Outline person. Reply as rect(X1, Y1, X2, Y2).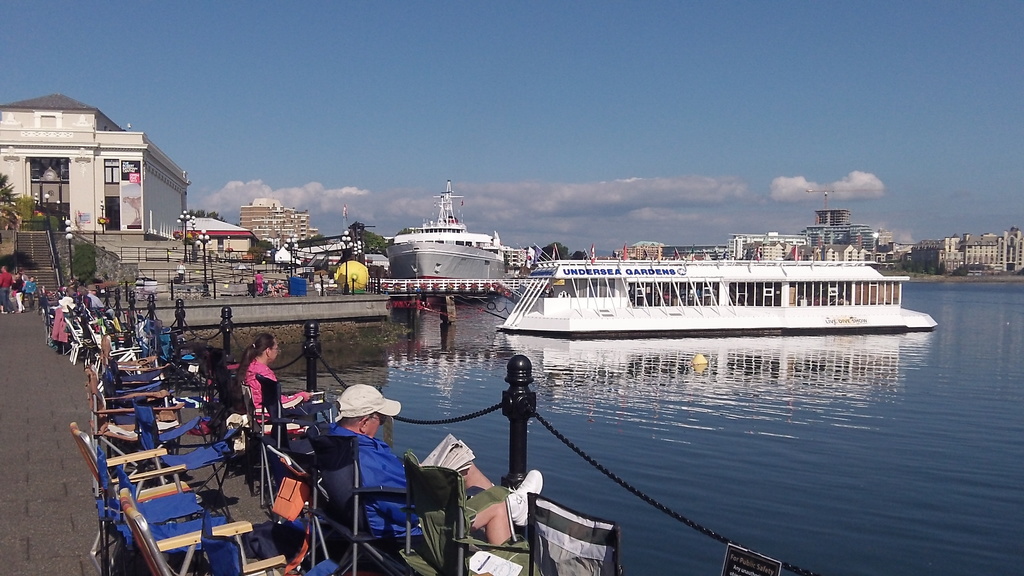
rect(175, 259, 188, 285).
